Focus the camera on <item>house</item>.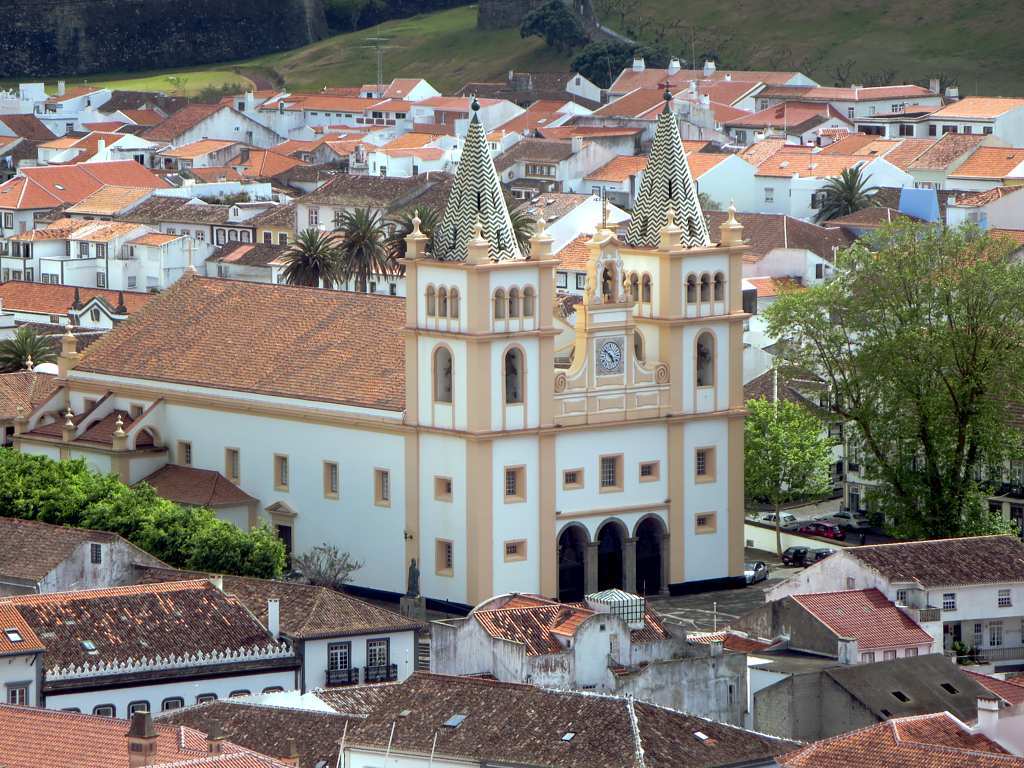
Focus region: x1=0 y1=156 x2=175 y2=272.
